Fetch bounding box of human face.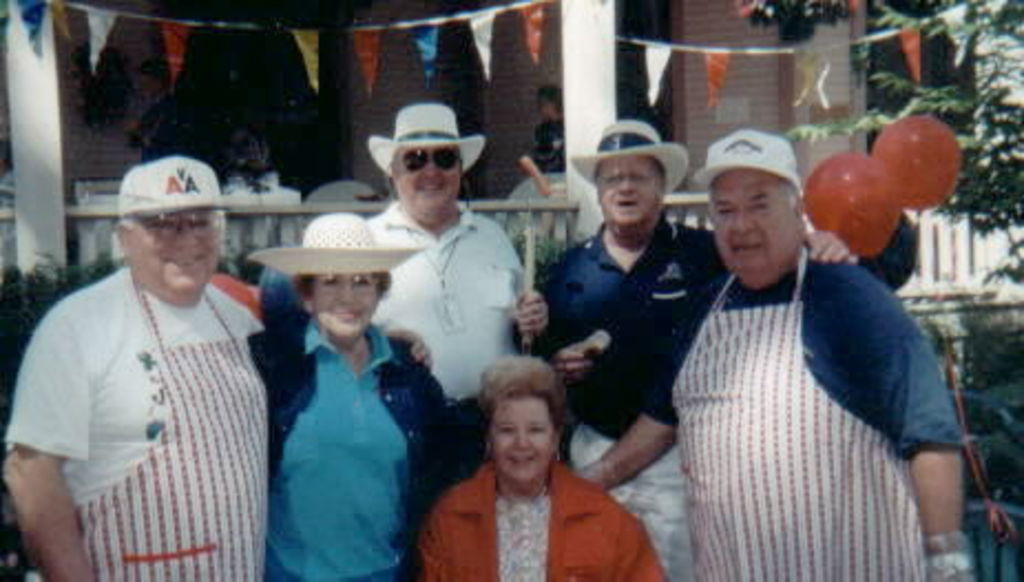
Bbox: [x1=387, y1=144, x2=464, y2=230].
